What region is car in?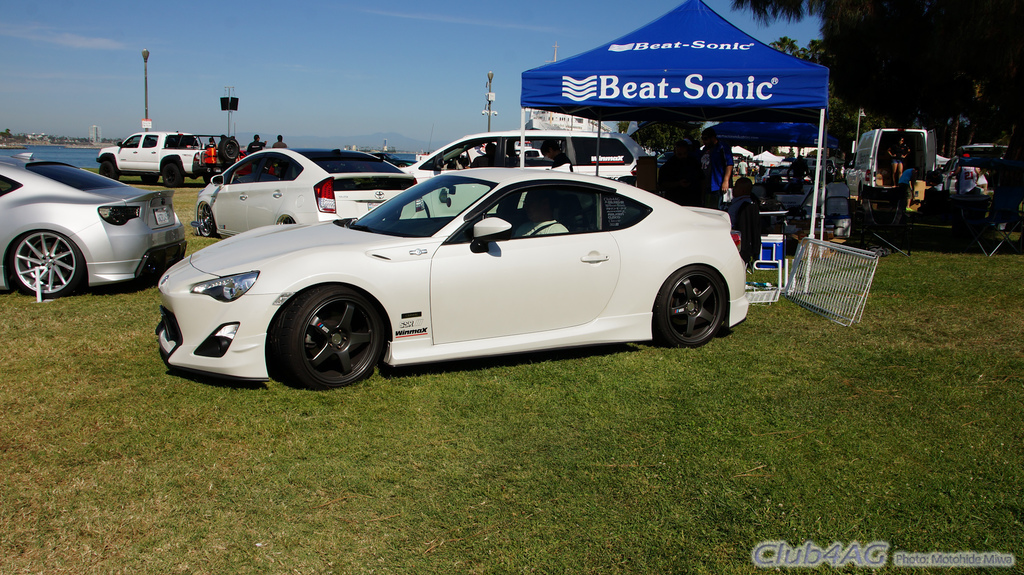
bbox=(762, 167, 811, 188).
